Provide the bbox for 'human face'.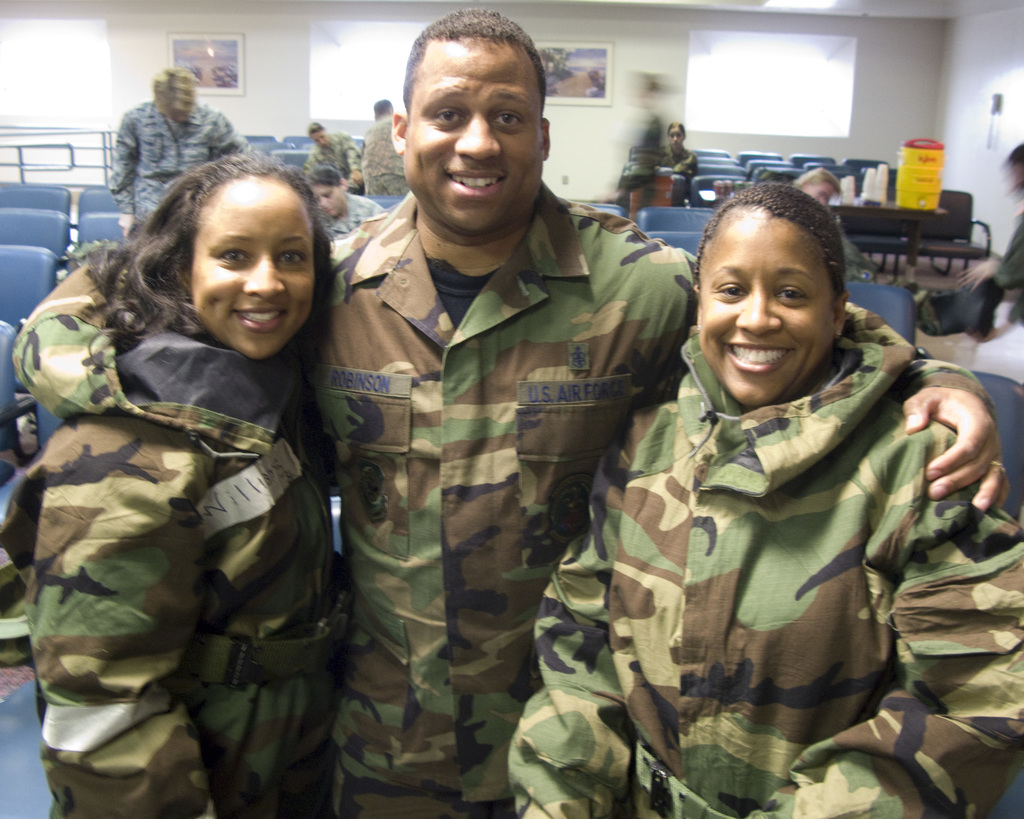
rect(702, 207, 833, 408).
